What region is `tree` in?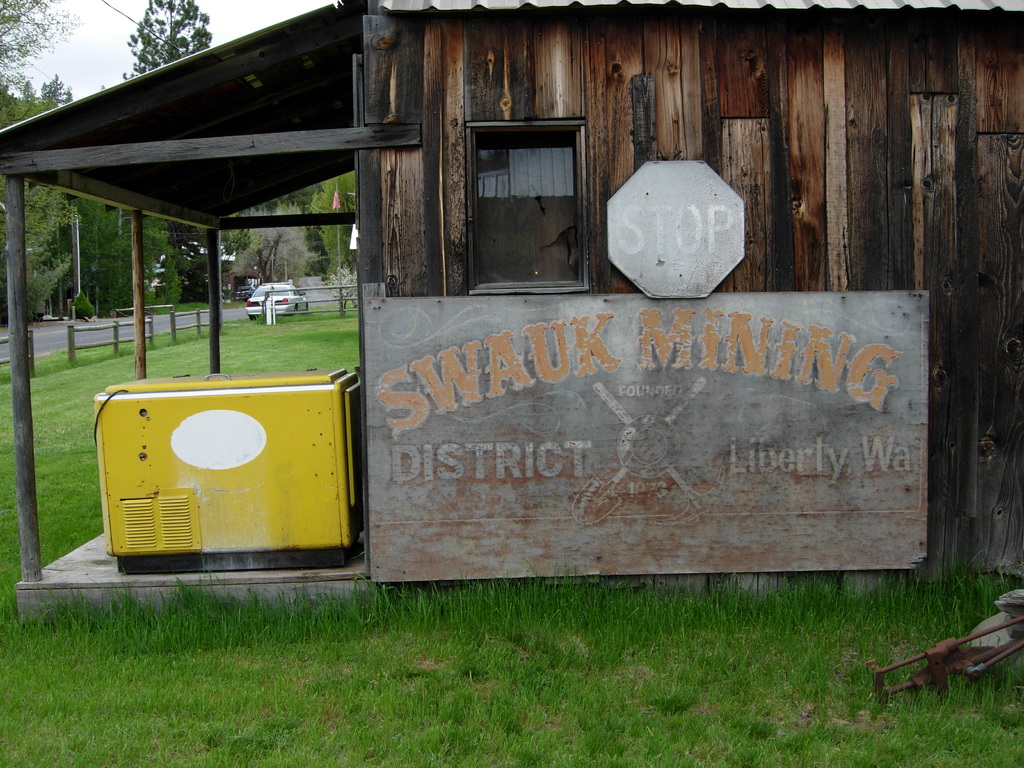
Rect(0, 0, 91, 320).
